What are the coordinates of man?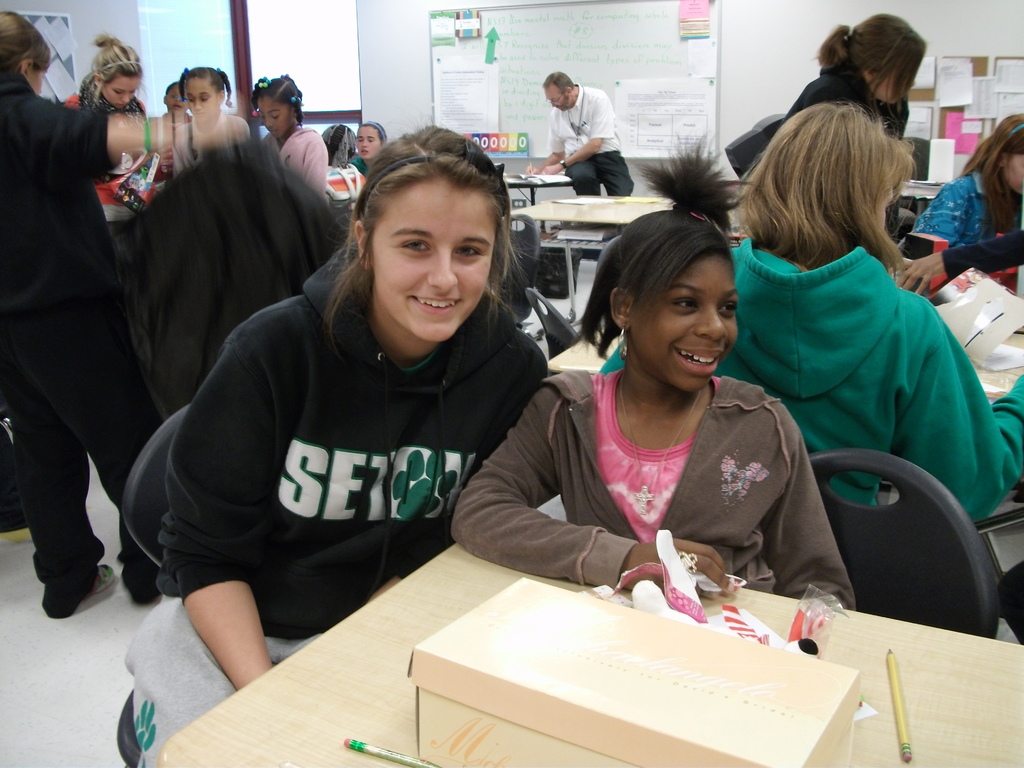
[532, 65, 643, 195].
